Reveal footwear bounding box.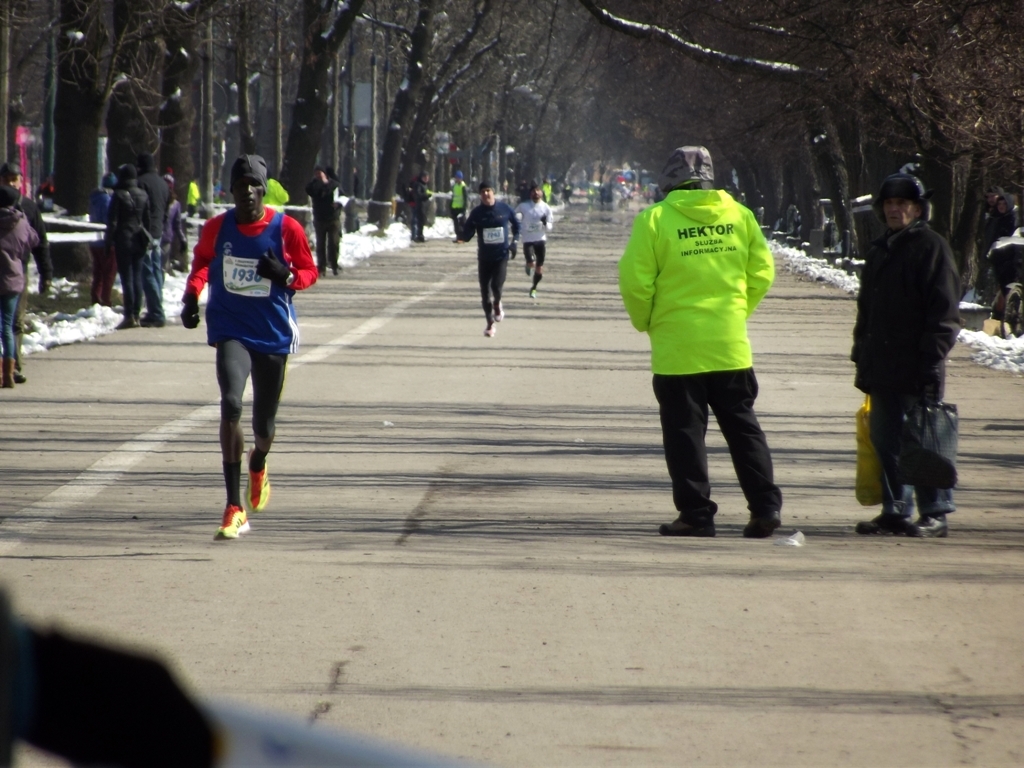
Revealed: 493/301/504/324.
